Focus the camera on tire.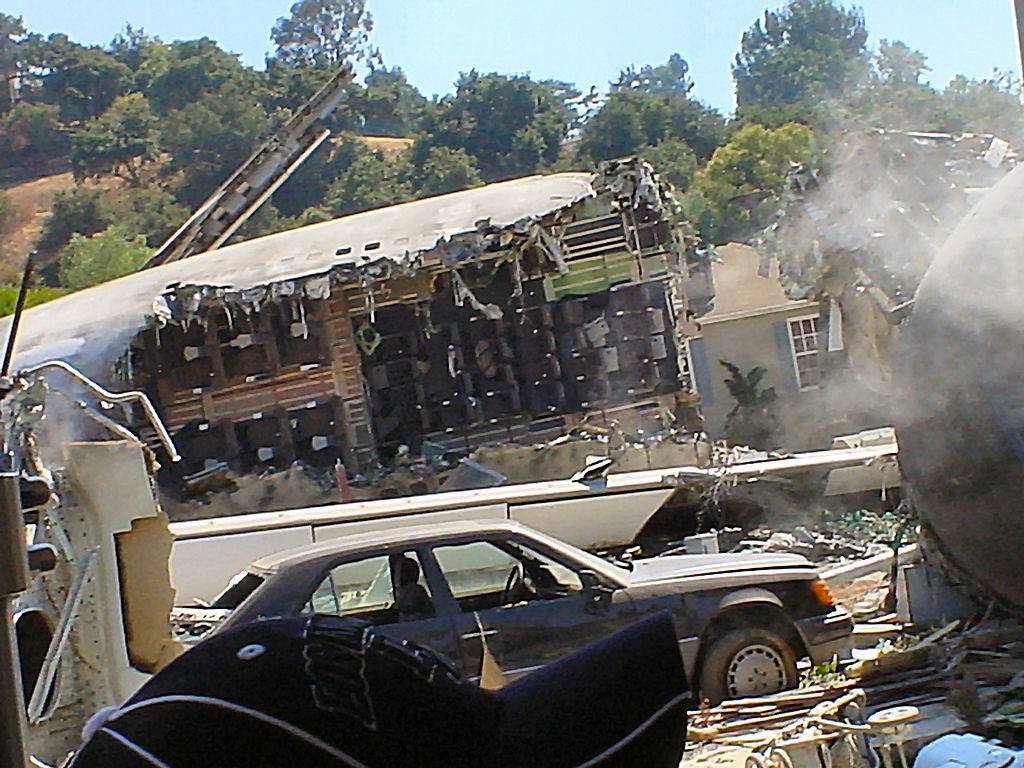
Focus region: (698, 626, 802, 711).
